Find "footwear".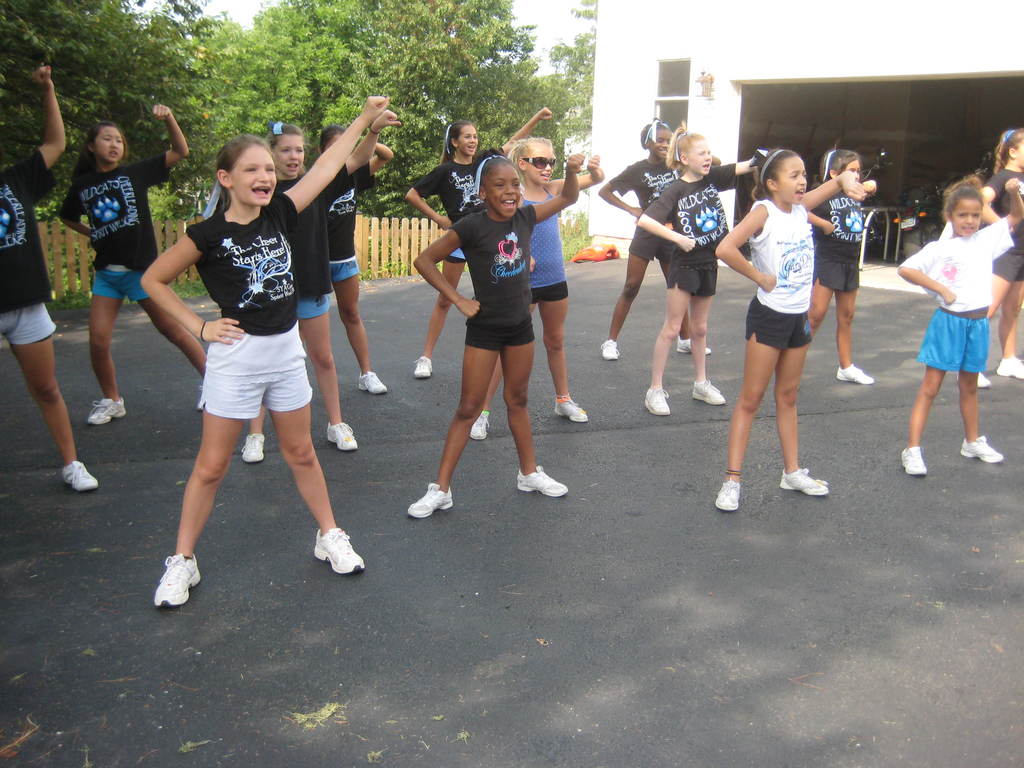
crop(62, 462, 95, 491).
